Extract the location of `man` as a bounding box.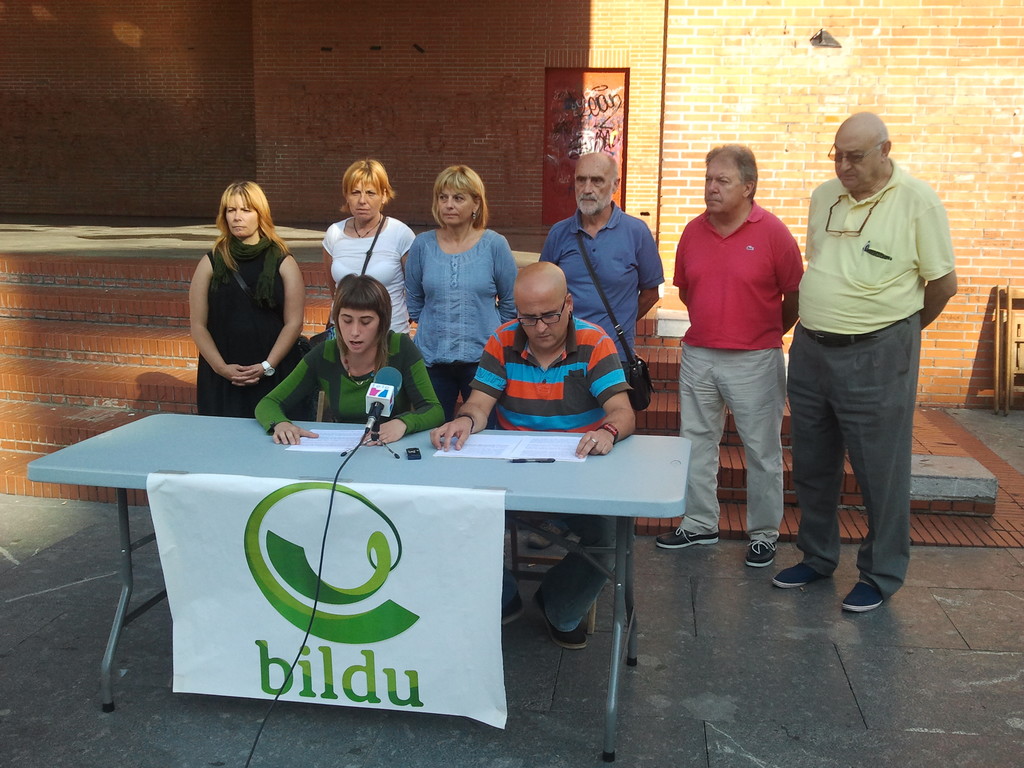
<box>533,146,666,549</box>.
